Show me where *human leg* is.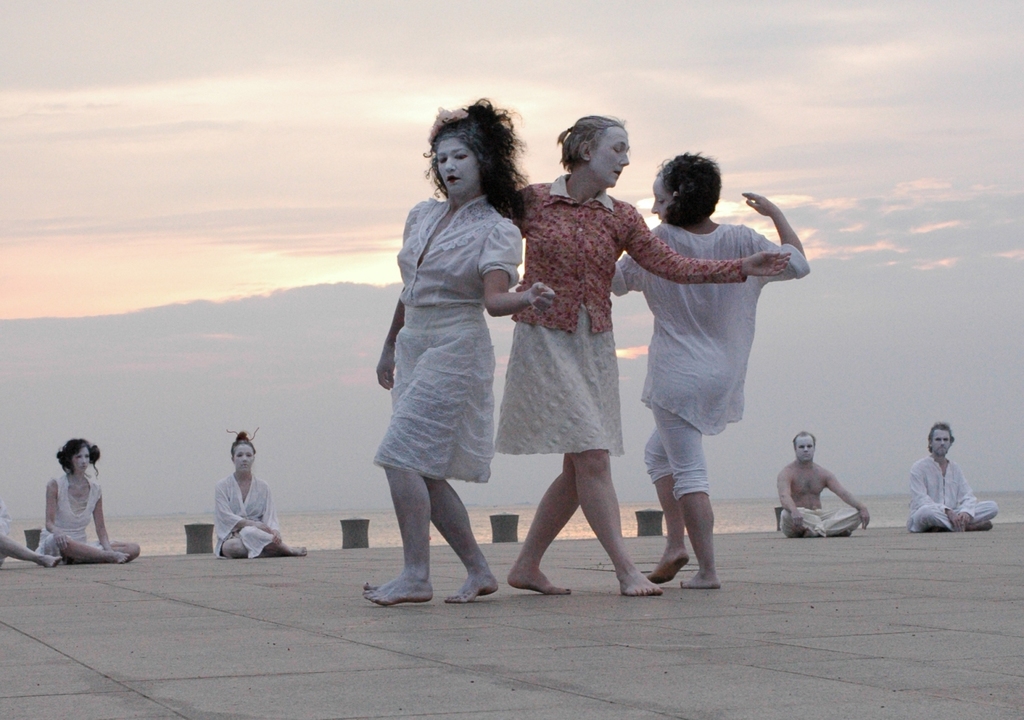
*human leg* is at crop(220, 533, 242, 559).
